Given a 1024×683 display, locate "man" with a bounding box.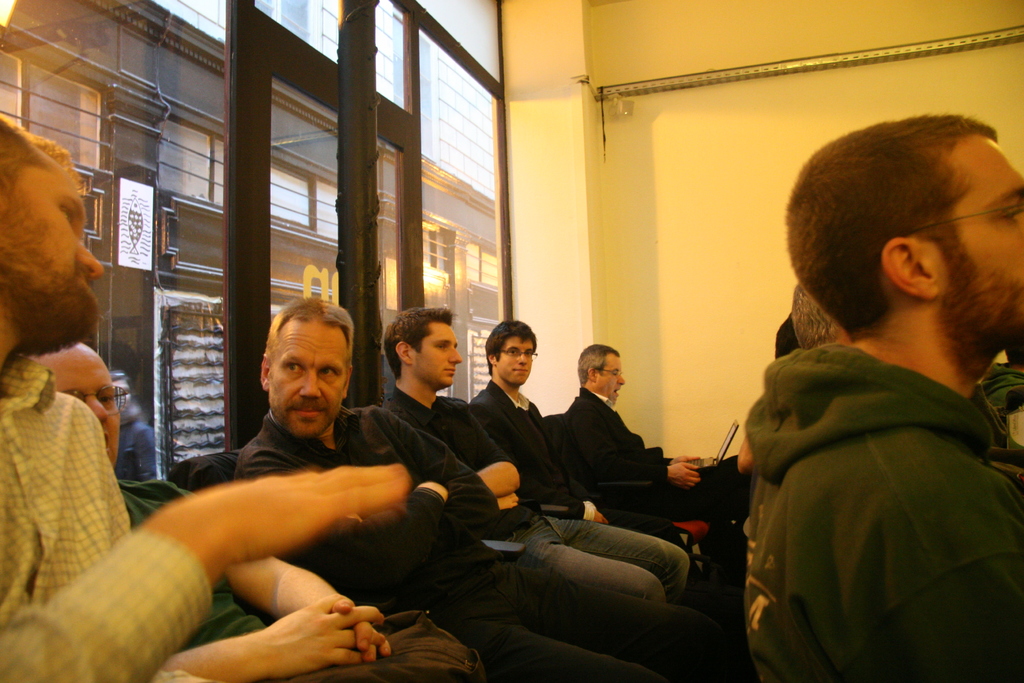
Located: locate(565, 332, 751, 682).
